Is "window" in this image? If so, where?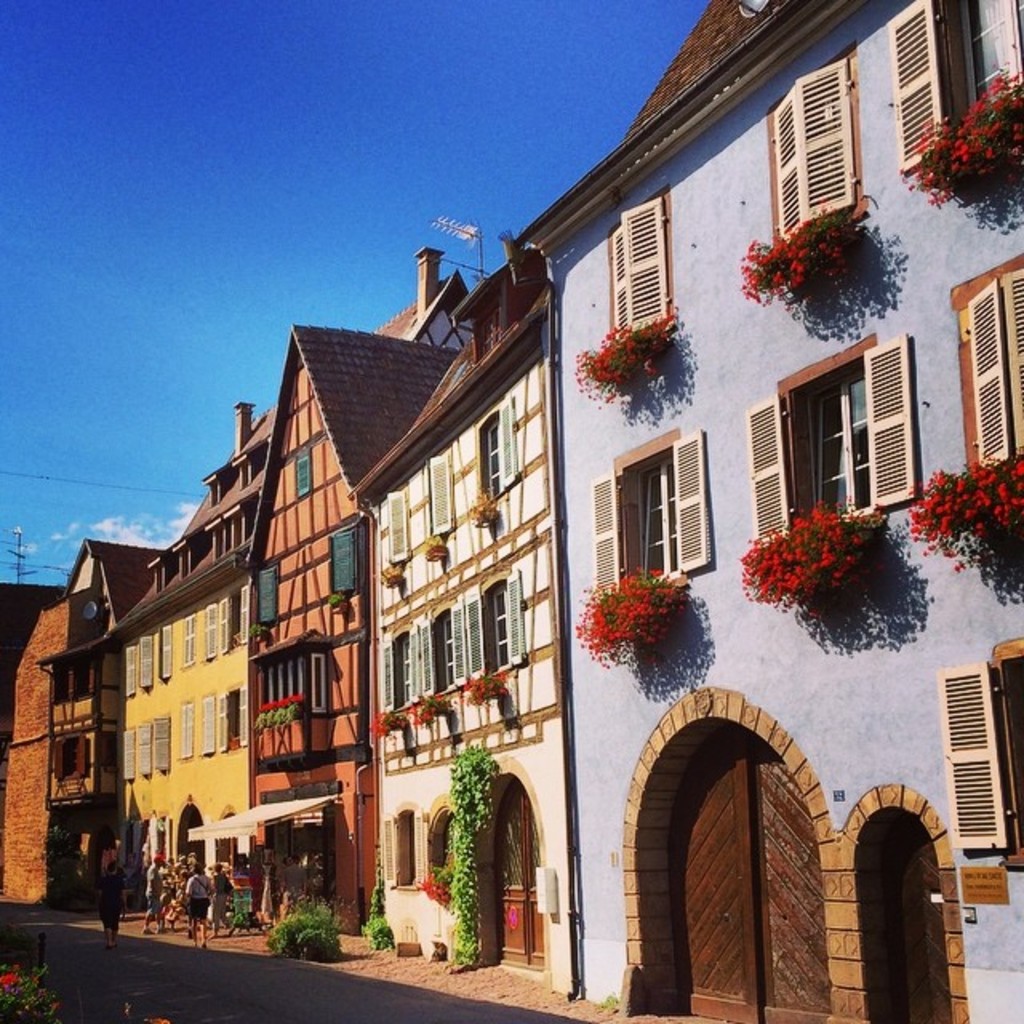
Yes, at (x1=424, y1=798, x2=461, y2=888).
